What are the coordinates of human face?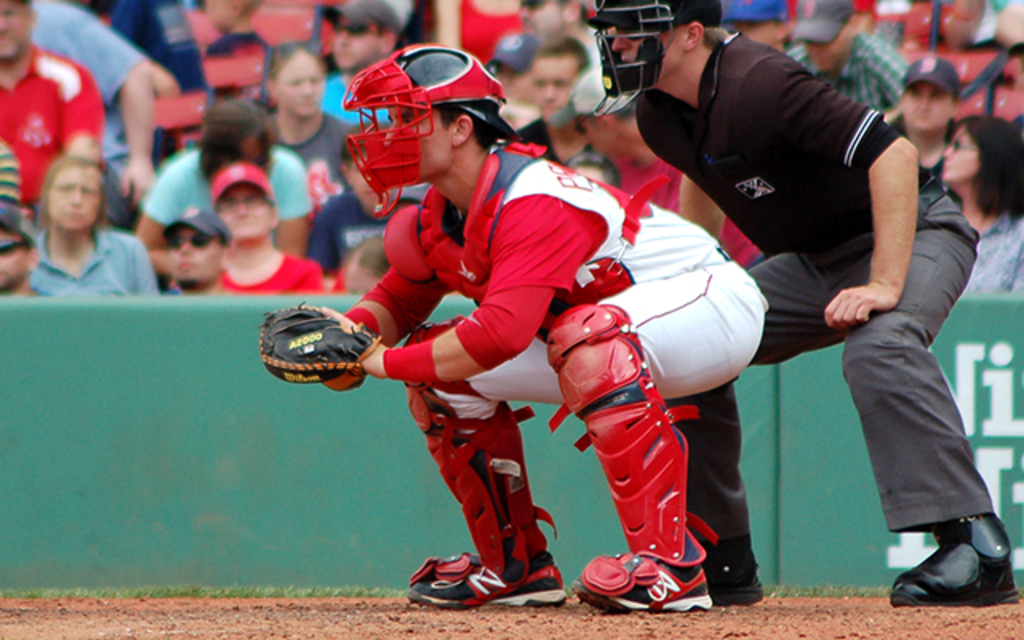
534 53 579 120.
